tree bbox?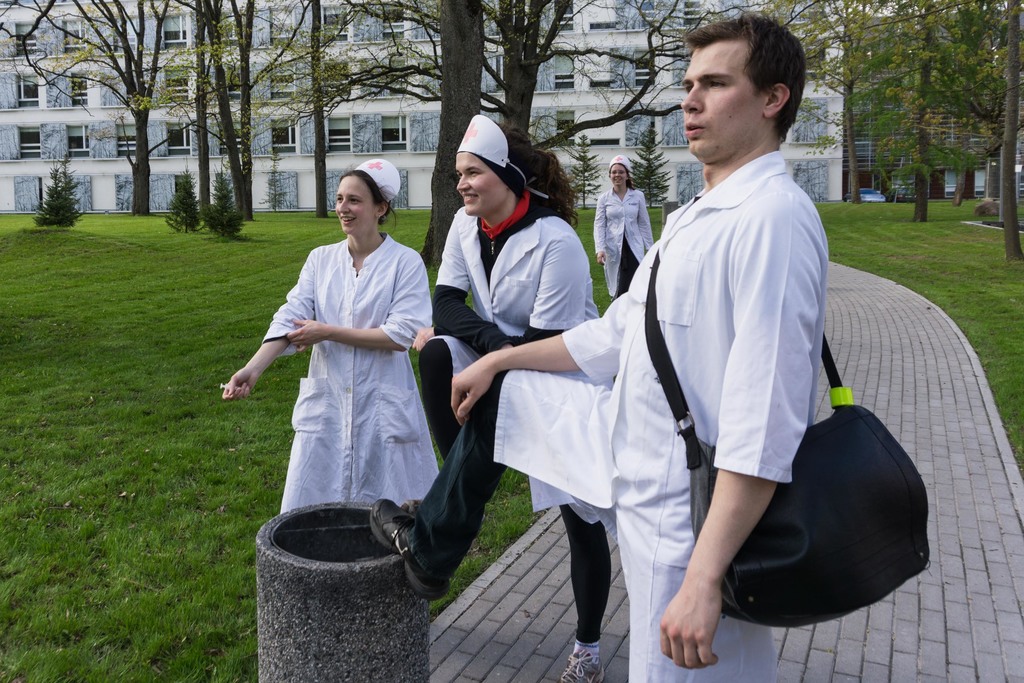
<region>173, 0, 233, 215</region>
